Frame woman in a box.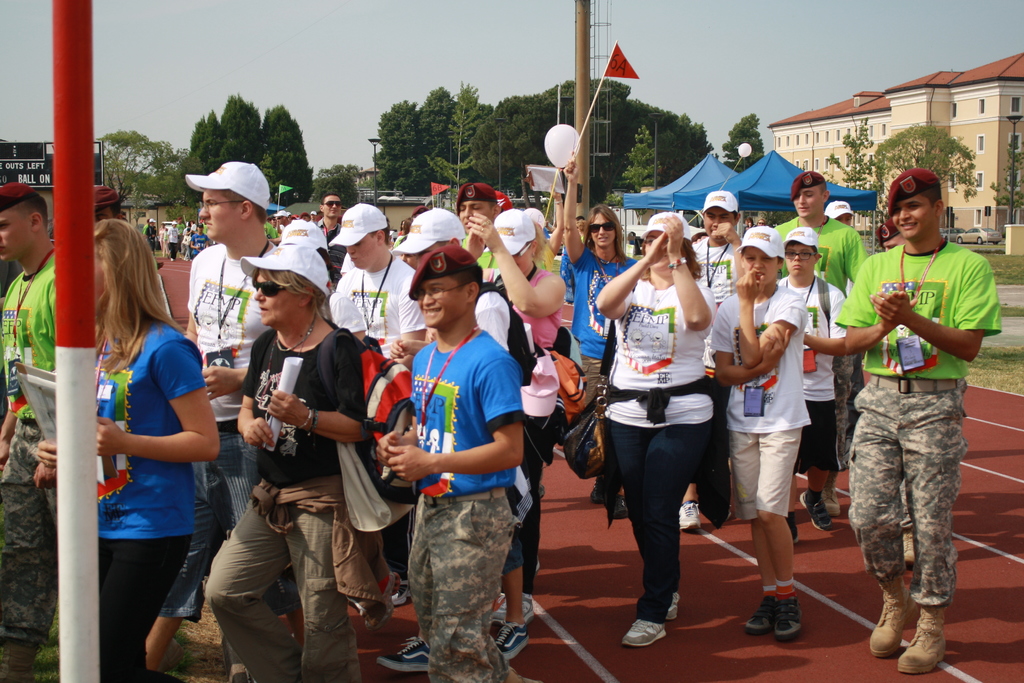
l=593, t=210, r=714, b=652.
